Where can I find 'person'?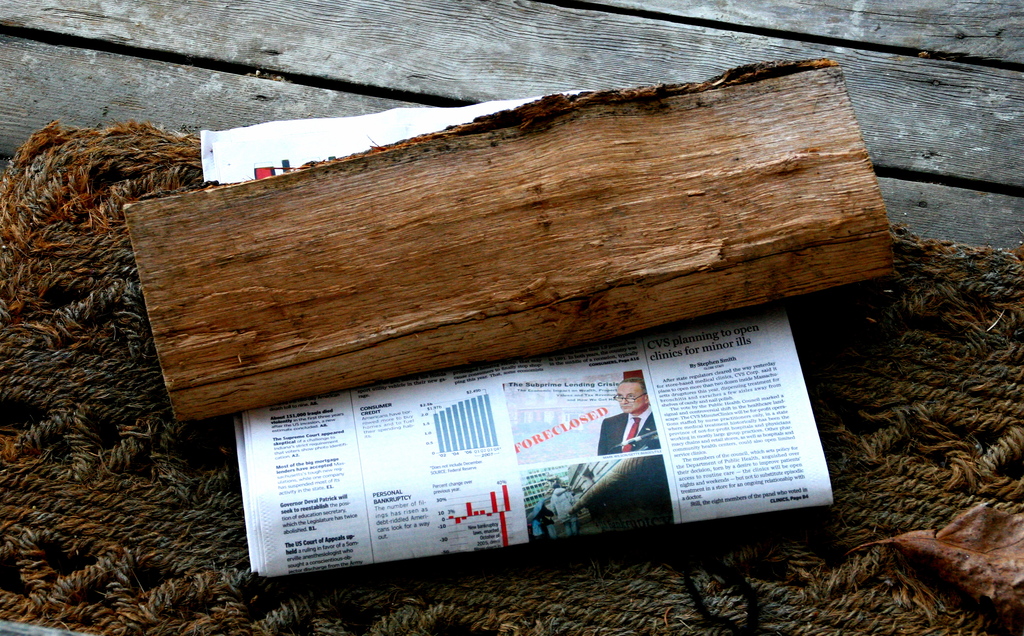
You can find it at (x1=598, y1=375, x2=662, y2=457).
